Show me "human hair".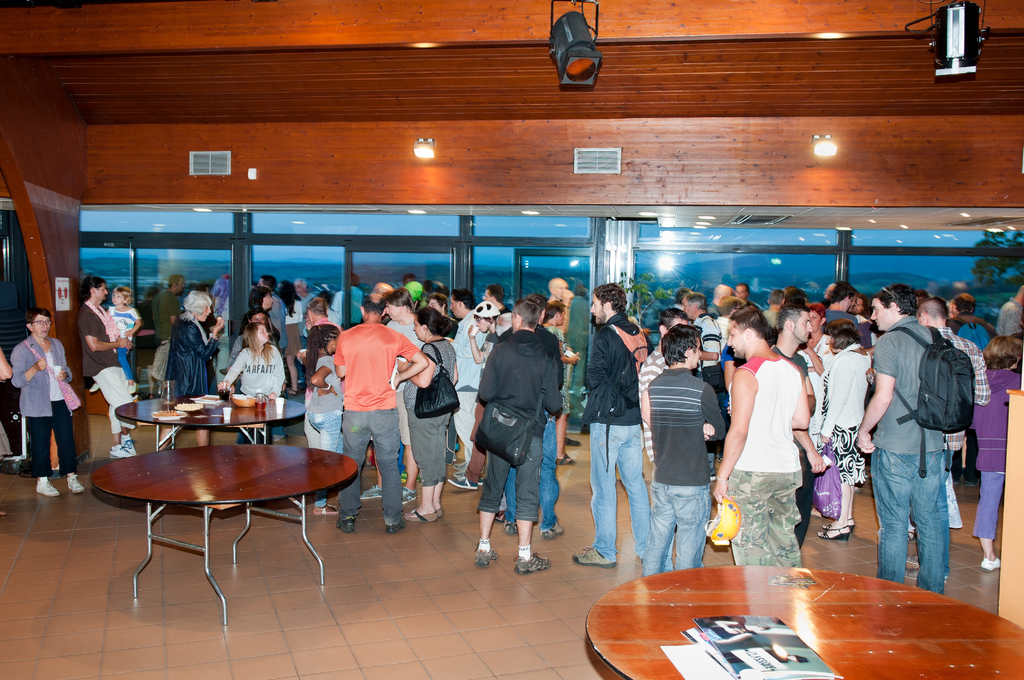
"human hair" is here: bbox(301, 298, 330, 316).
